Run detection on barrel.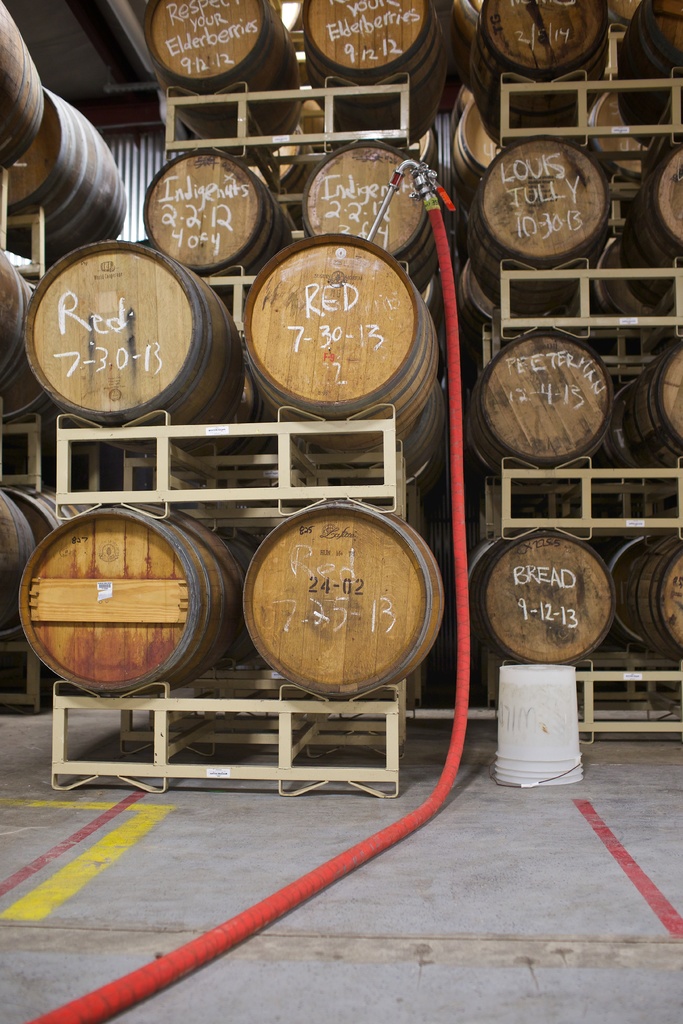
Result: (left=621, top=0, right=682, bottom=125).
